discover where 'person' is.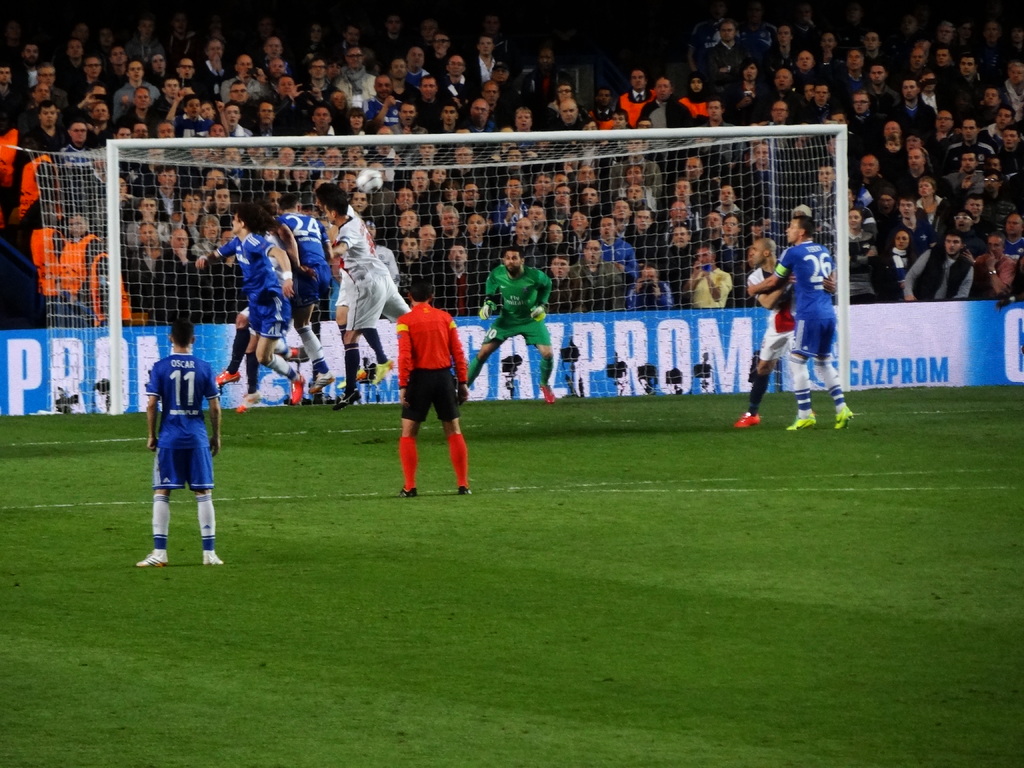
Discovered at rect(127, 309, 241, 572).
